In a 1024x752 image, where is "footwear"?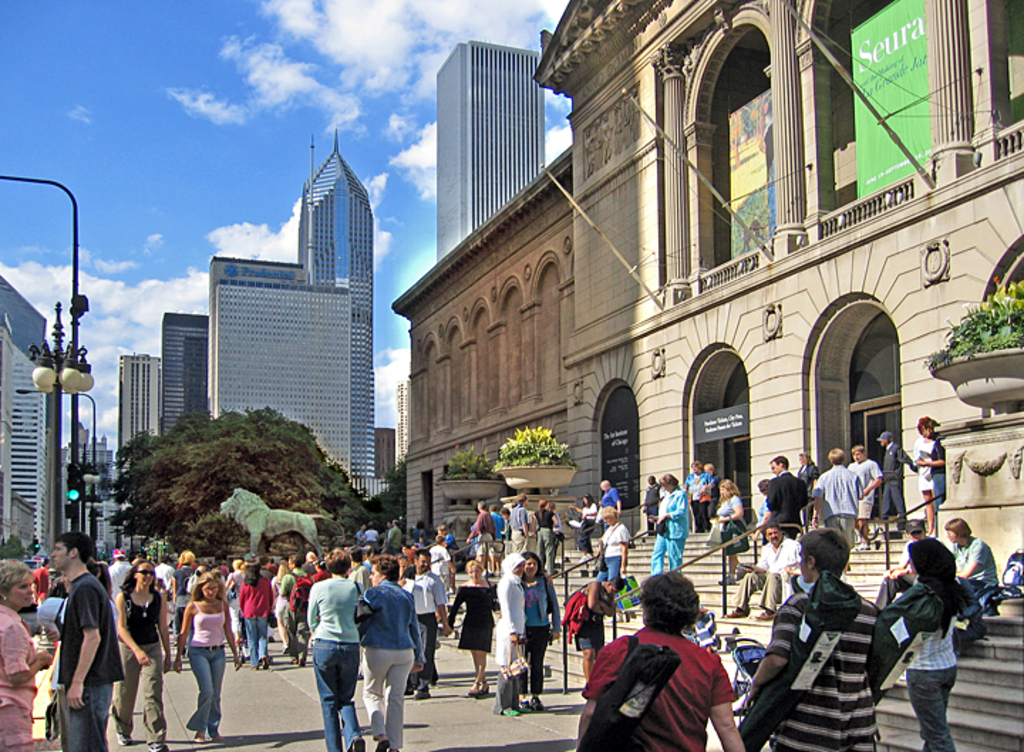
crop(266, 657, 272, 665).
